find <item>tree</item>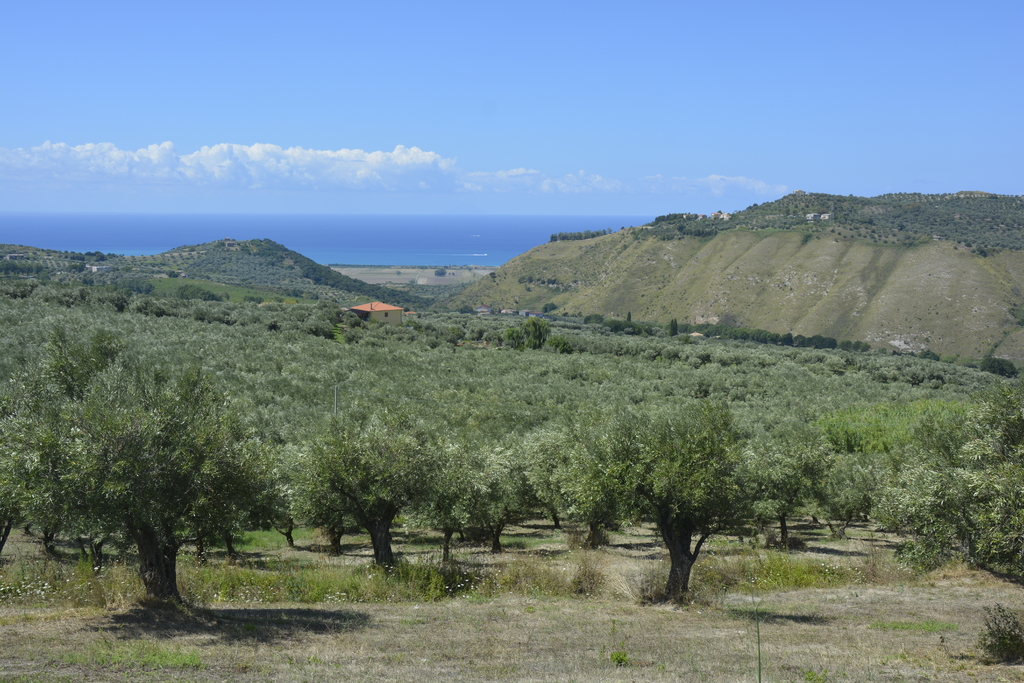
<box>618,371,769,582</box>
